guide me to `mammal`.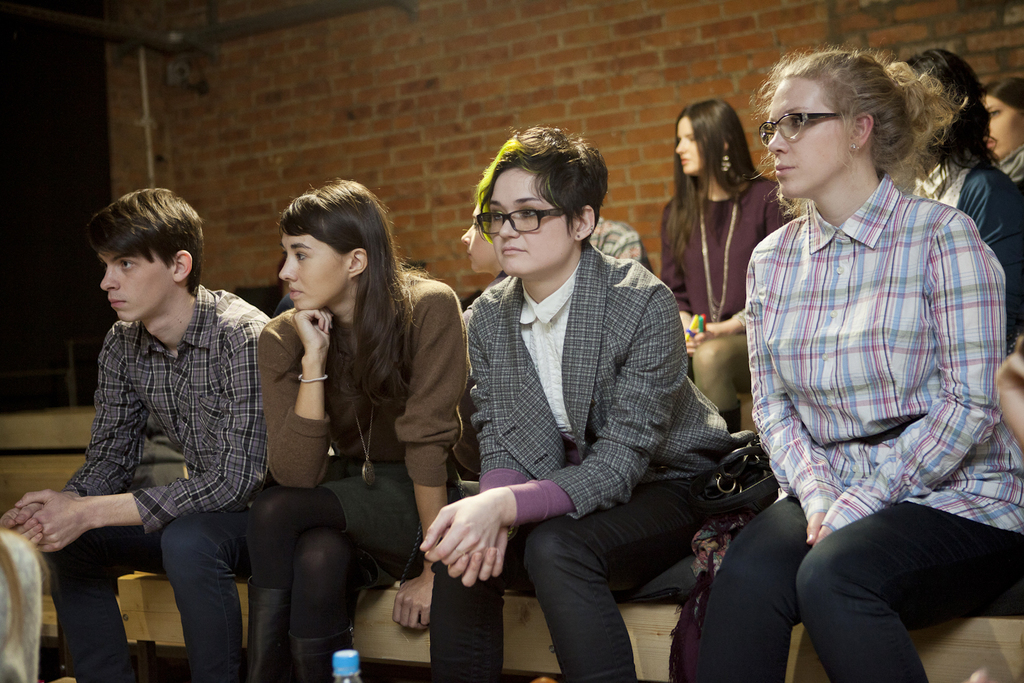
Guidance: bbox=[0, 186, 271, 682].
